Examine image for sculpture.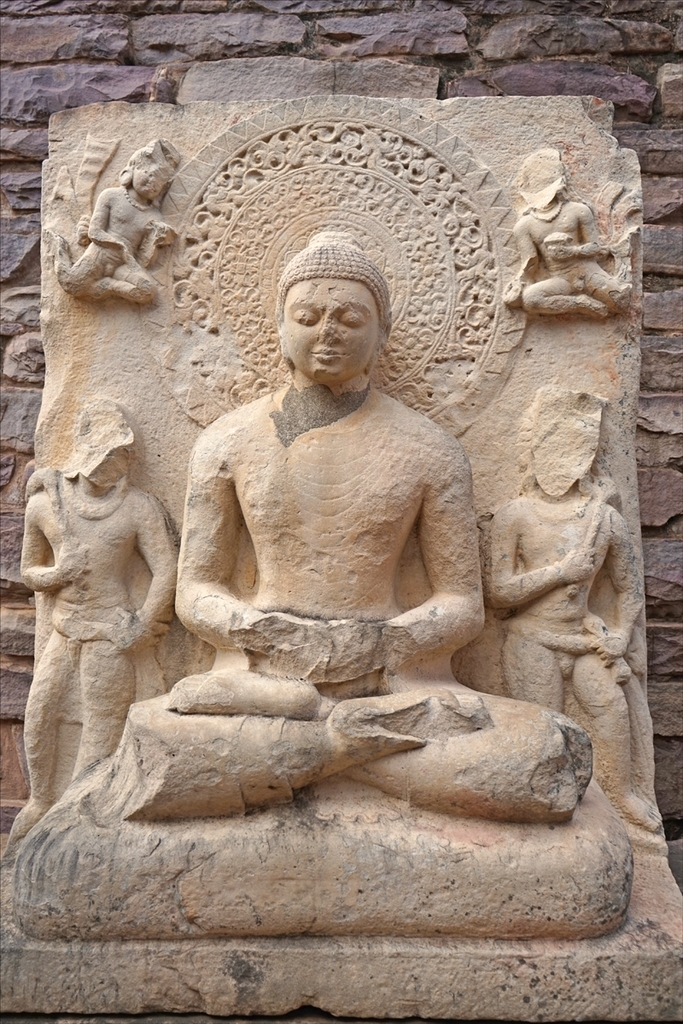
Examination result: bbox=[482, 358, 663, 832].
